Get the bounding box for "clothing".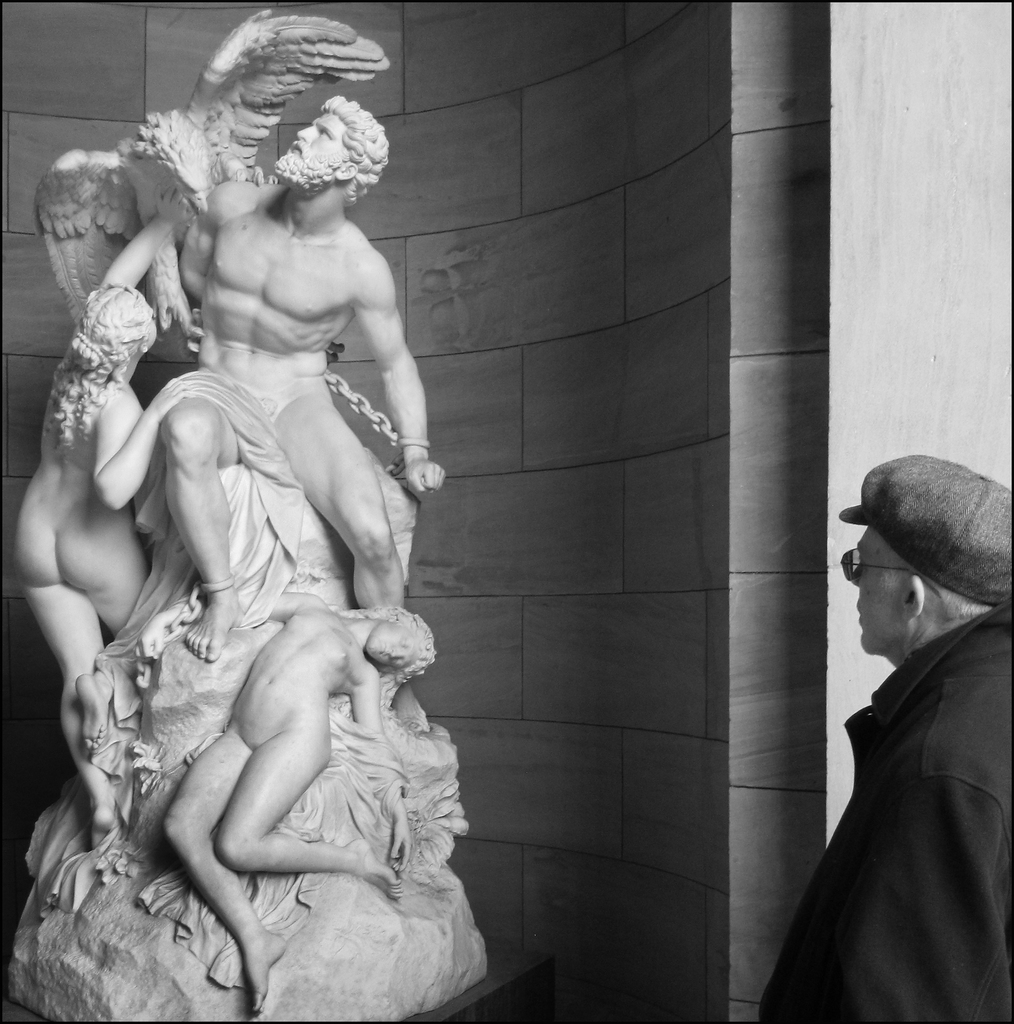
box(758, 548, 1004, 1016).
